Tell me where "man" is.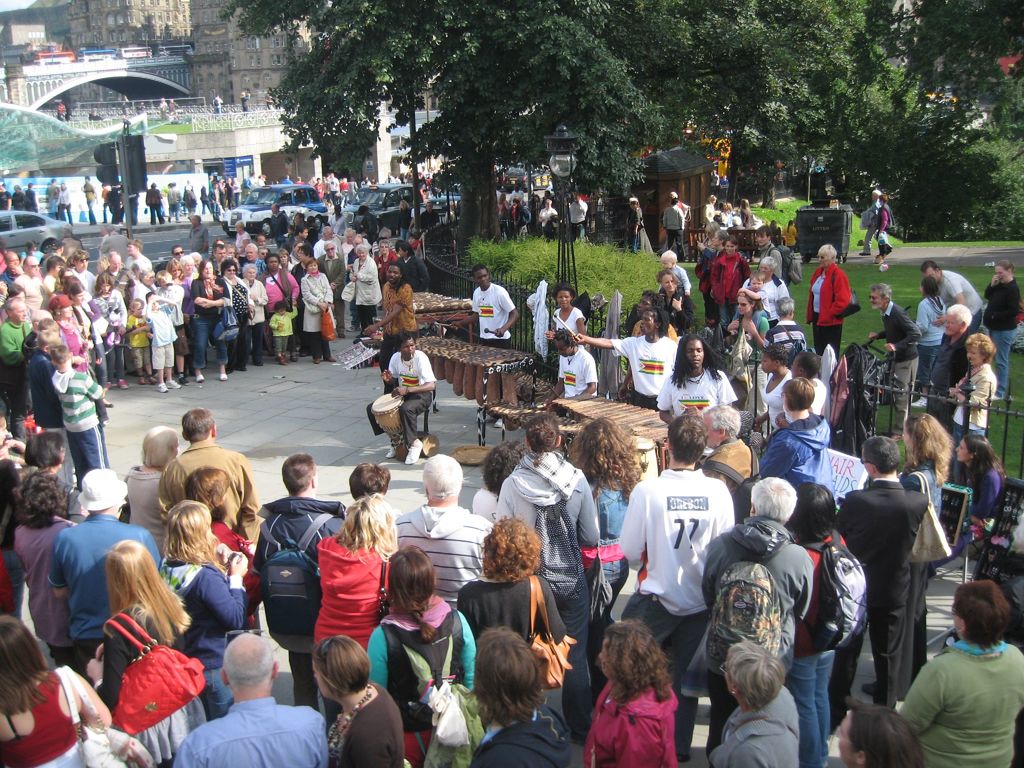
"man" is at box(390, 449, 490, 609).
